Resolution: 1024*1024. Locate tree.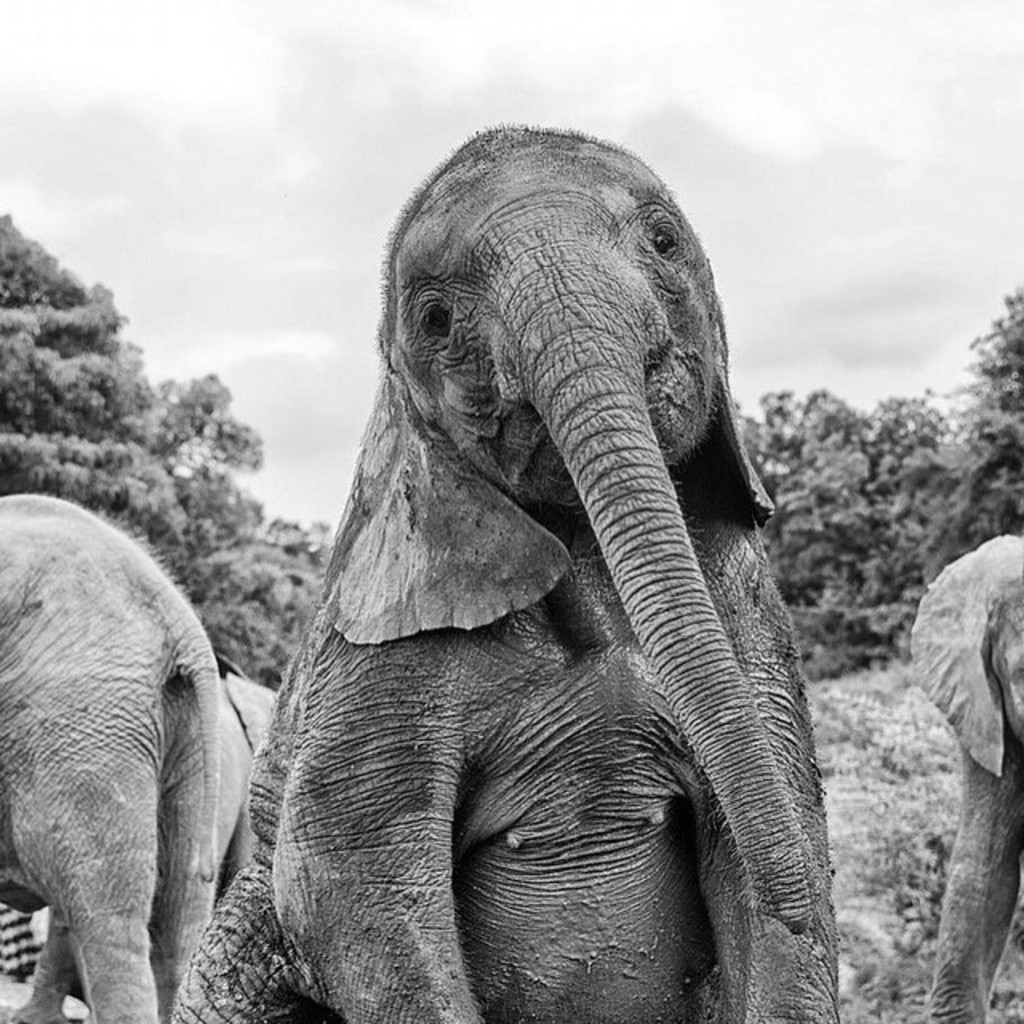
bbox(0, 206, 354, 690).
